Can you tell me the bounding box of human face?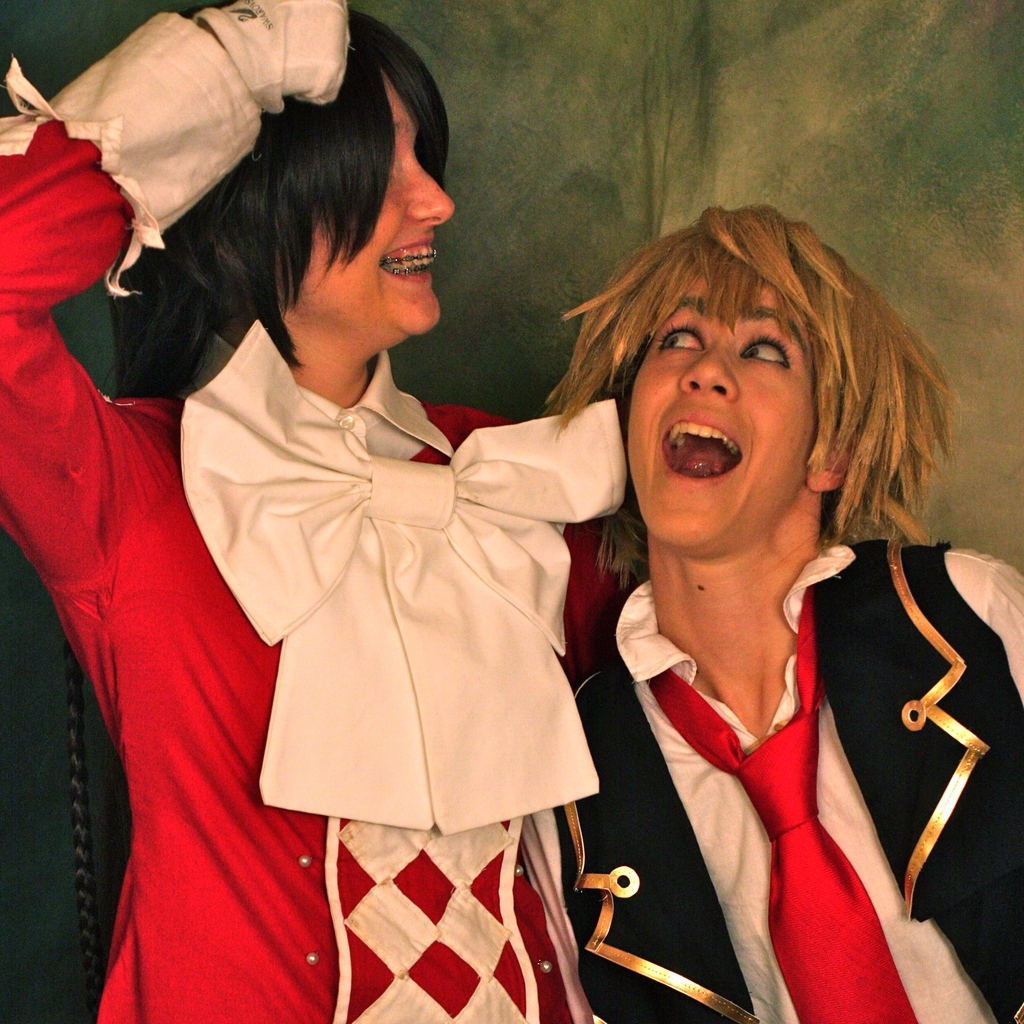
[x1=627, y1=277, x2=822, y2=540].
